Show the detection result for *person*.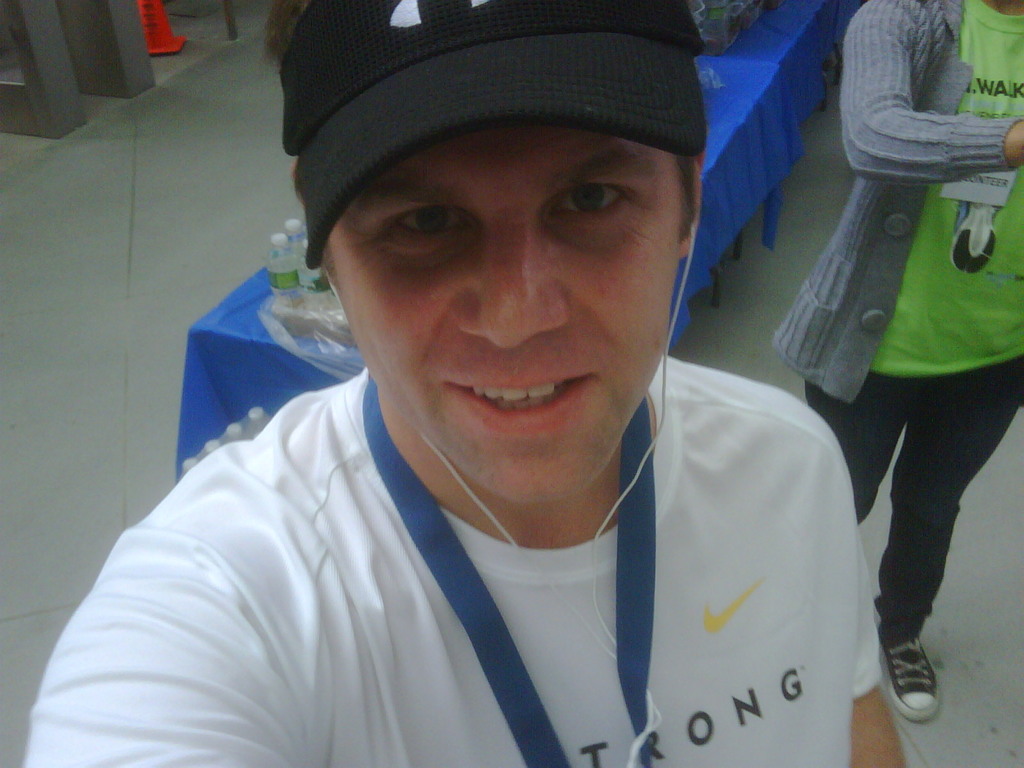
bbox=[49, 8, 892, 755].
